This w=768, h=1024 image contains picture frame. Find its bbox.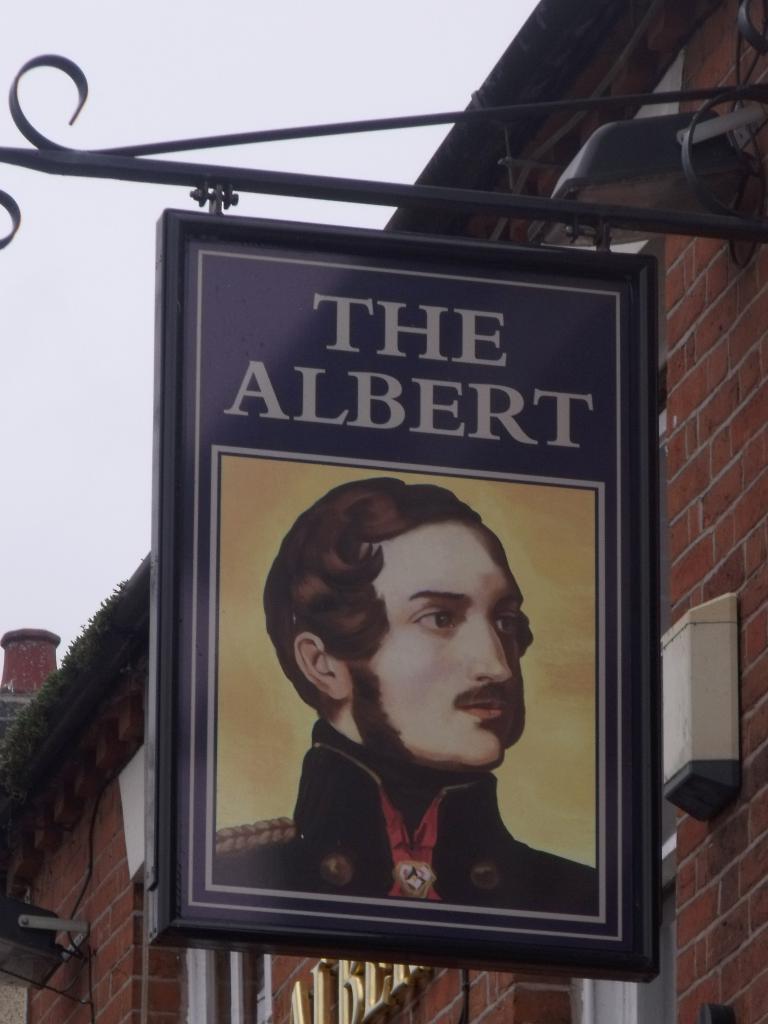
left=147, top=210, right=655, bottom=984.
